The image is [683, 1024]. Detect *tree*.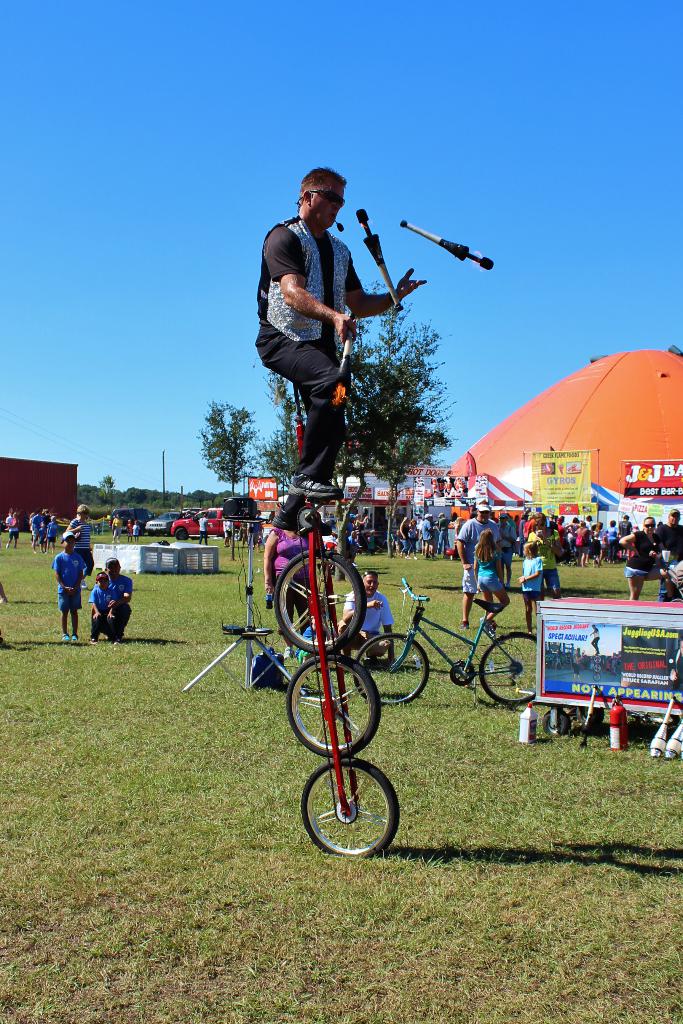
Detection: [94, 474, 119, 518].
